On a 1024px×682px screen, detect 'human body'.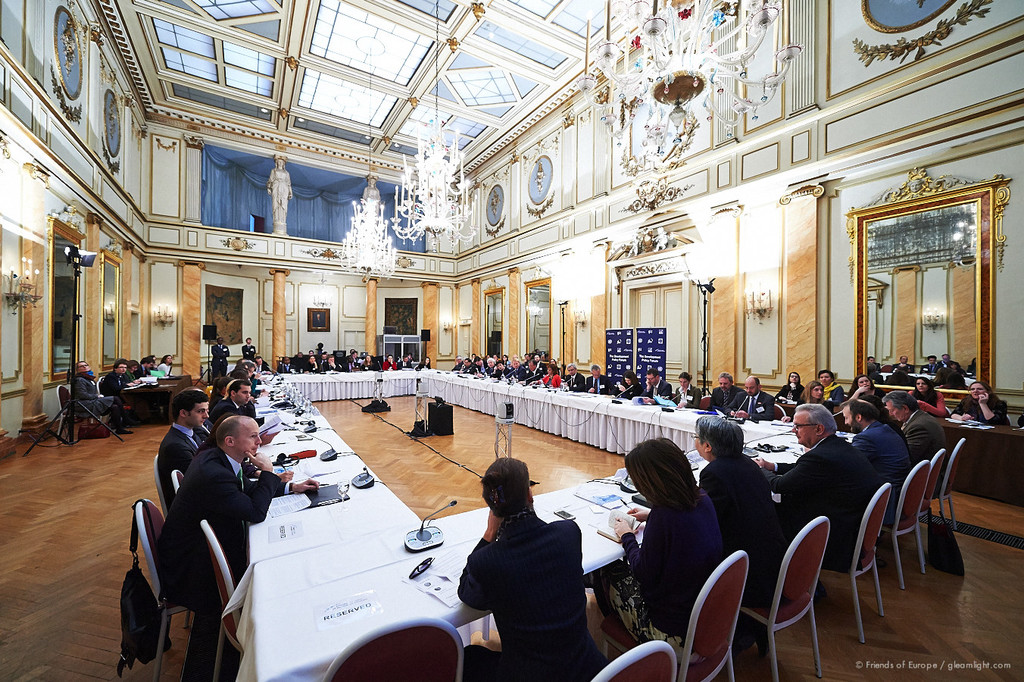
<box>844,374,890,402</box>.
